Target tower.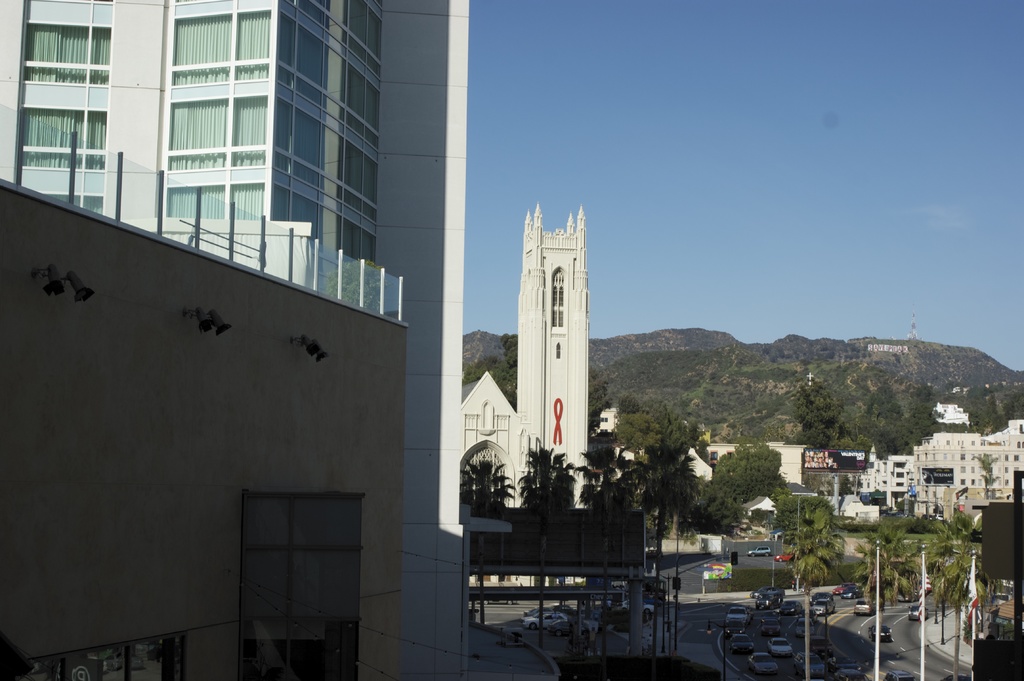
Target region: box=[515, 208, 590, 586].
